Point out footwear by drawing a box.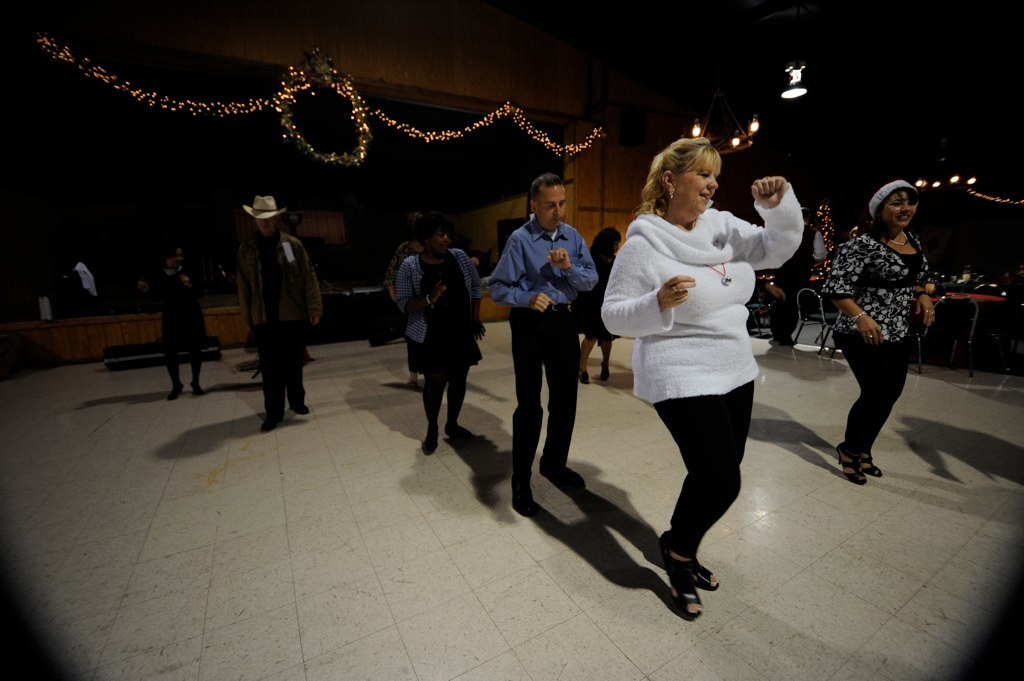
Rect(837, 439, 866, 492).
